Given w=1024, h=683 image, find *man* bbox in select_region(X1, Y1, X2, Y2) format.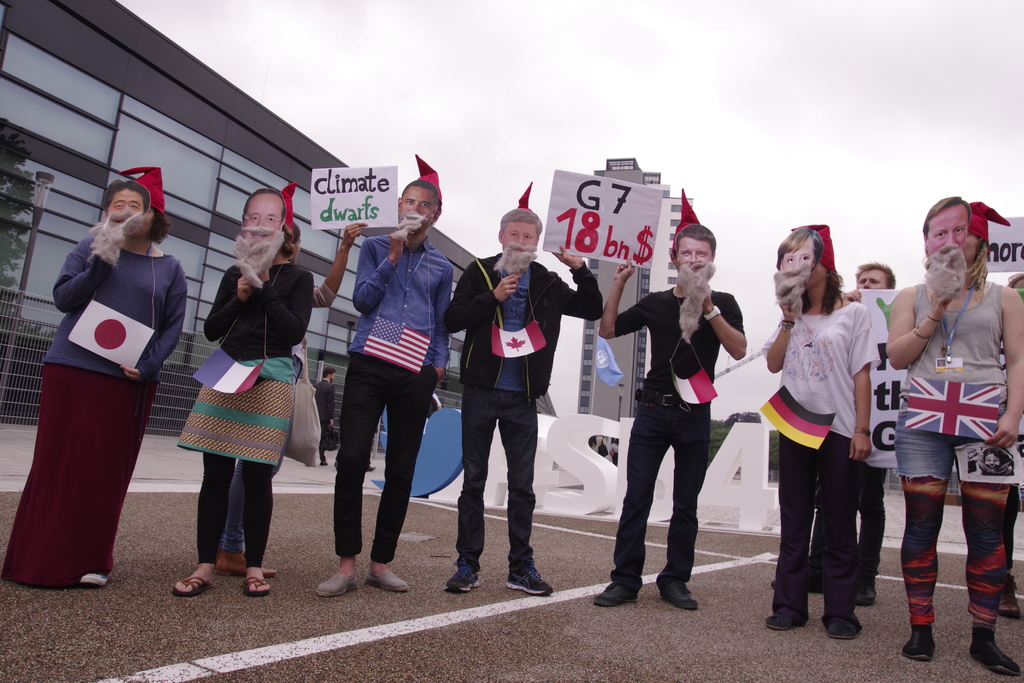
select_region(803, 260, 884, 608).
